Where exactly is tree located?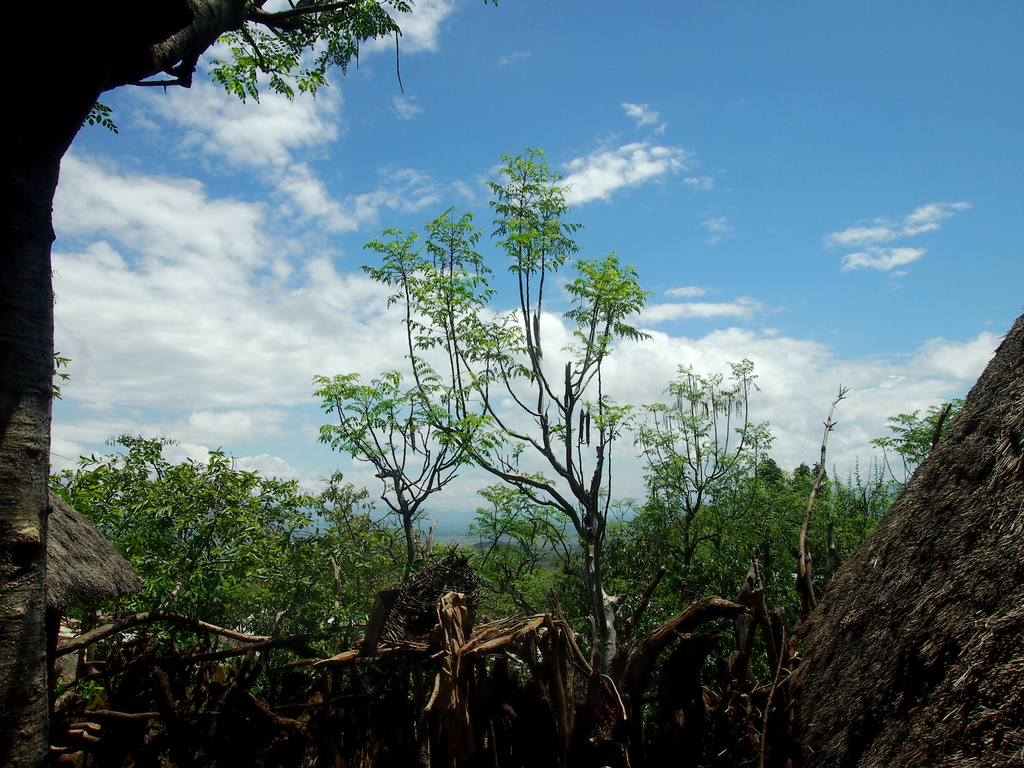
Its bounding box is bbox=[48, 433, 398, 712].
